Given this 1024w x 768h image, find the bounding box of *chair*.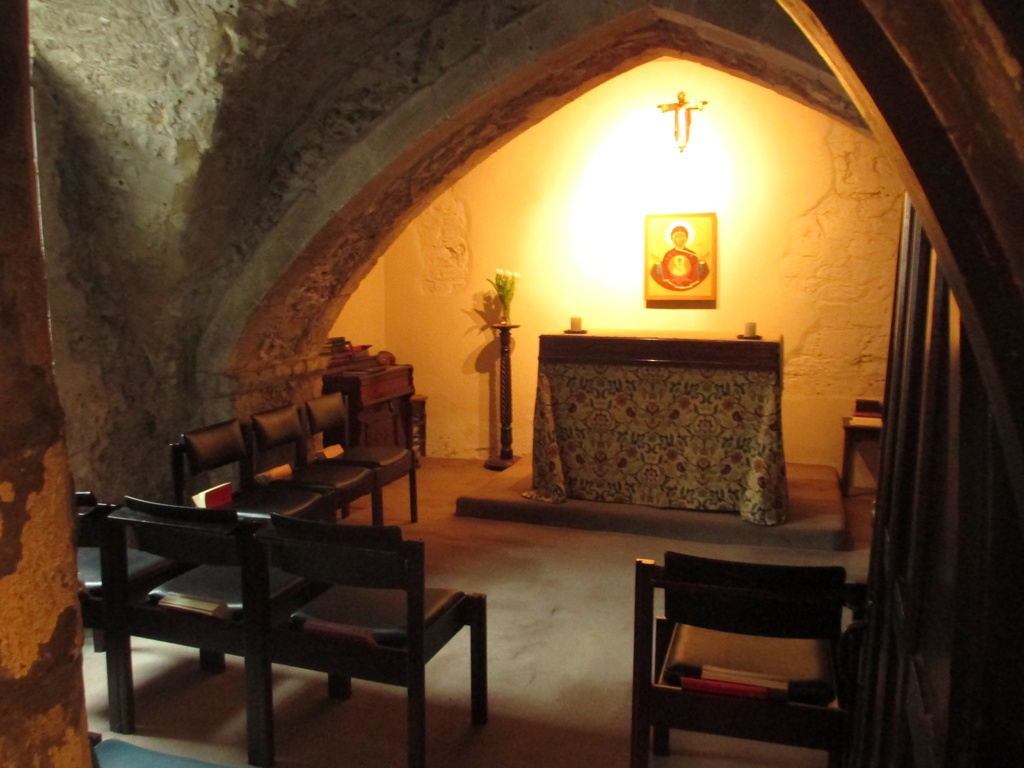
(x1=70, y1=490, x2=211, y2=735).
